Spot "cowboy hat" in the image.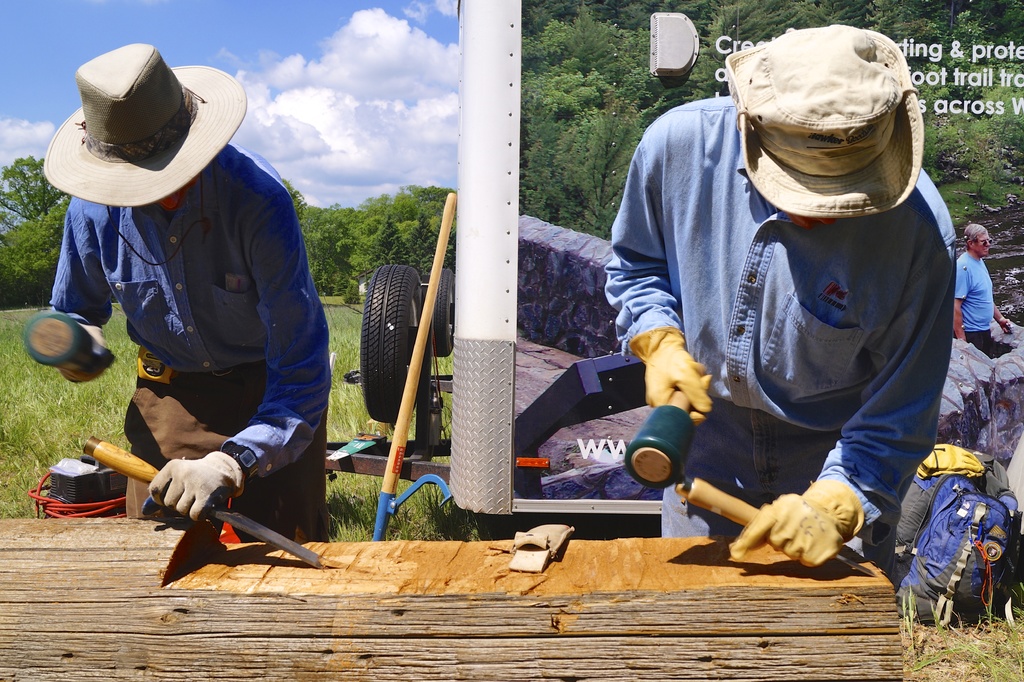
"cowboy hat" found at <bbox>36, 33, 248, 220</bbox>.
